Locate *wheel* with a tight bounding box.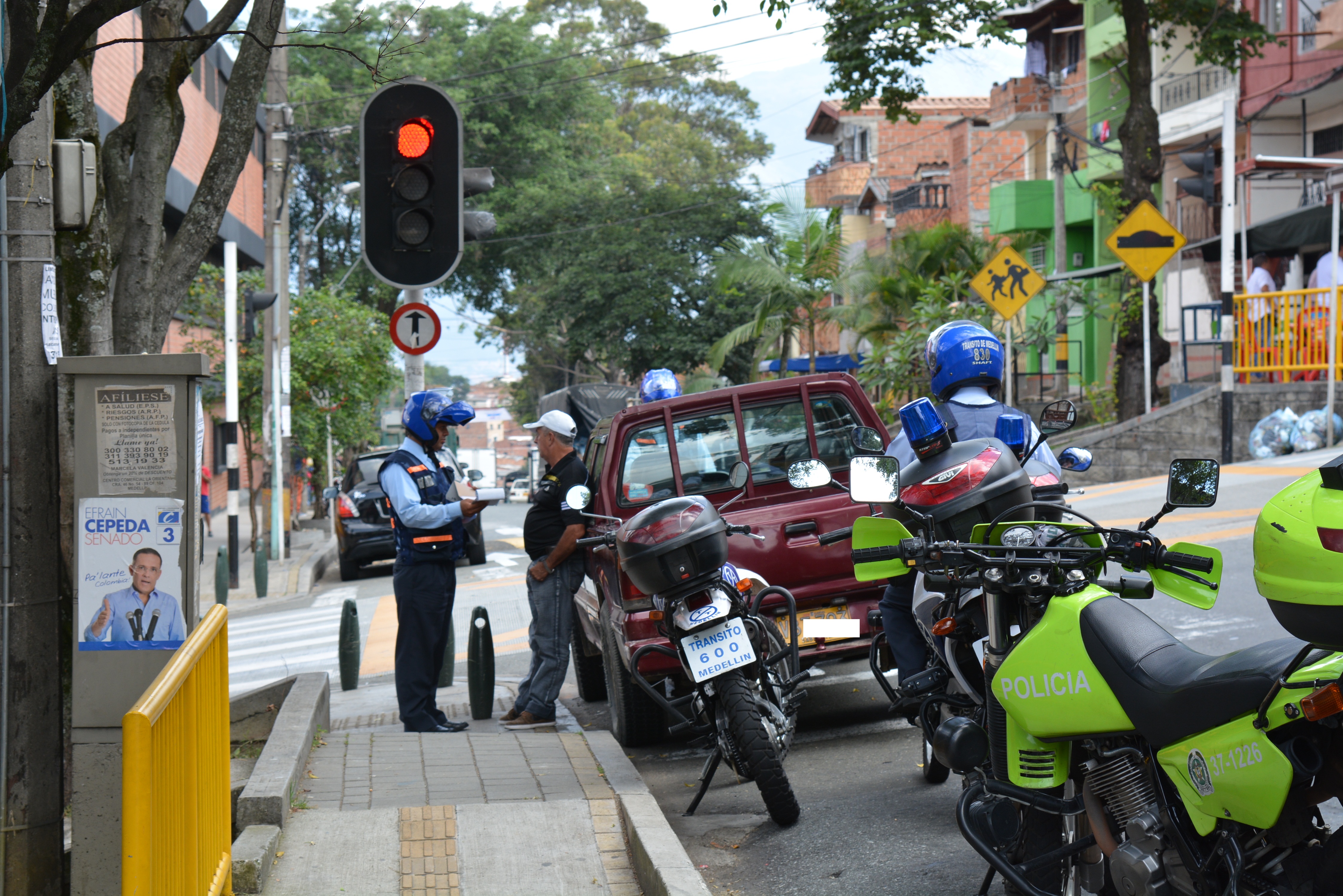
275, 220, 284, 236.
